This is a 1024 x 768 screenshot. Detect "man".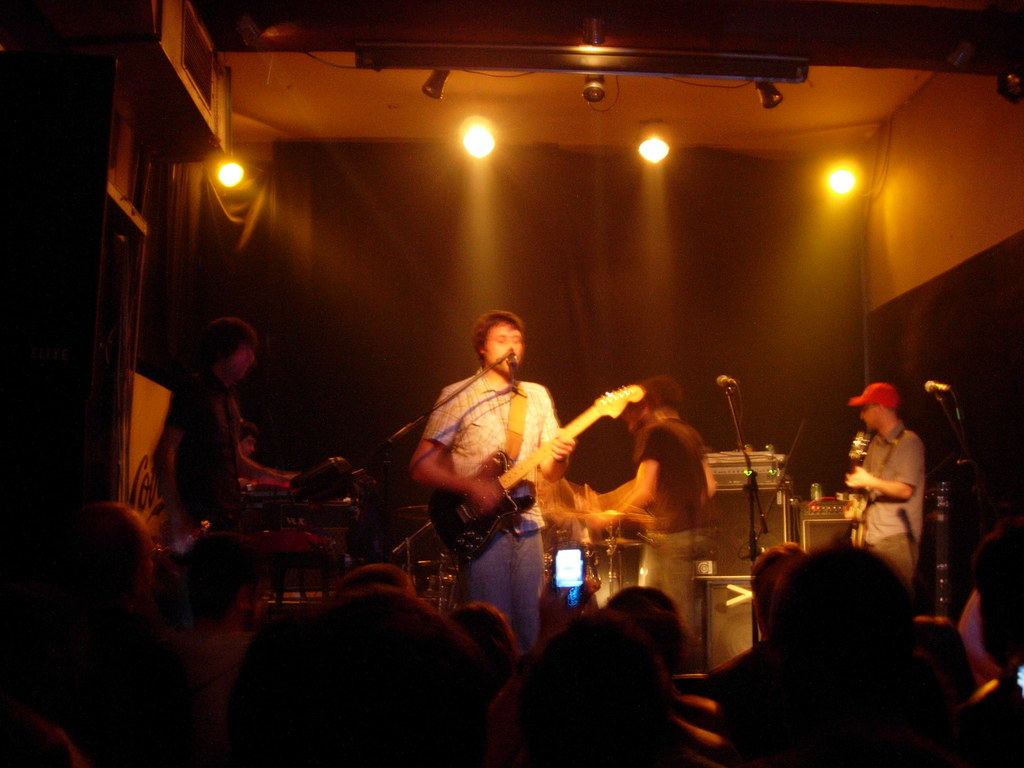
x1=843, y1=380, x2=929, y2=596.
